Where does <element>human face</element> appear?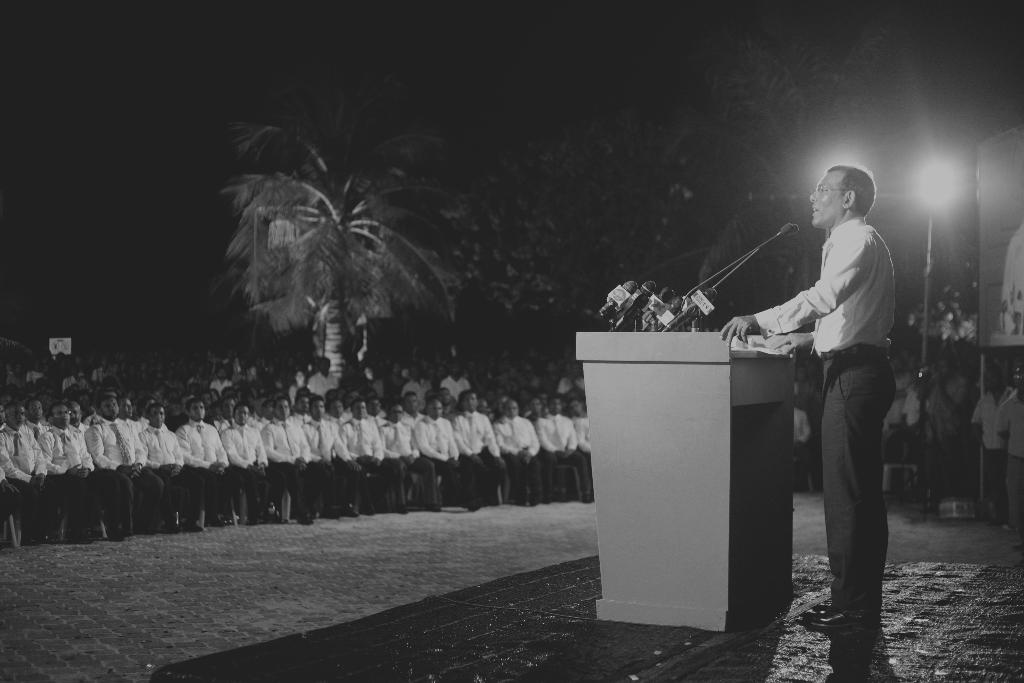
Appears at region(330, 400, 344, 418).
